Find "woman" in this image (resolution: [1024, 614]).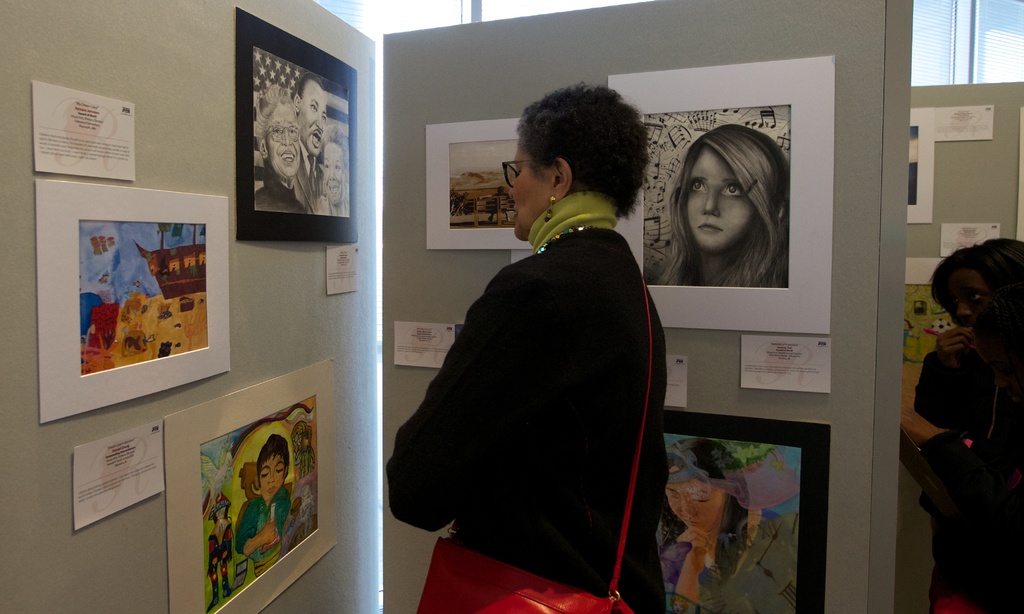
select_region(664, 439, 801, 613).
